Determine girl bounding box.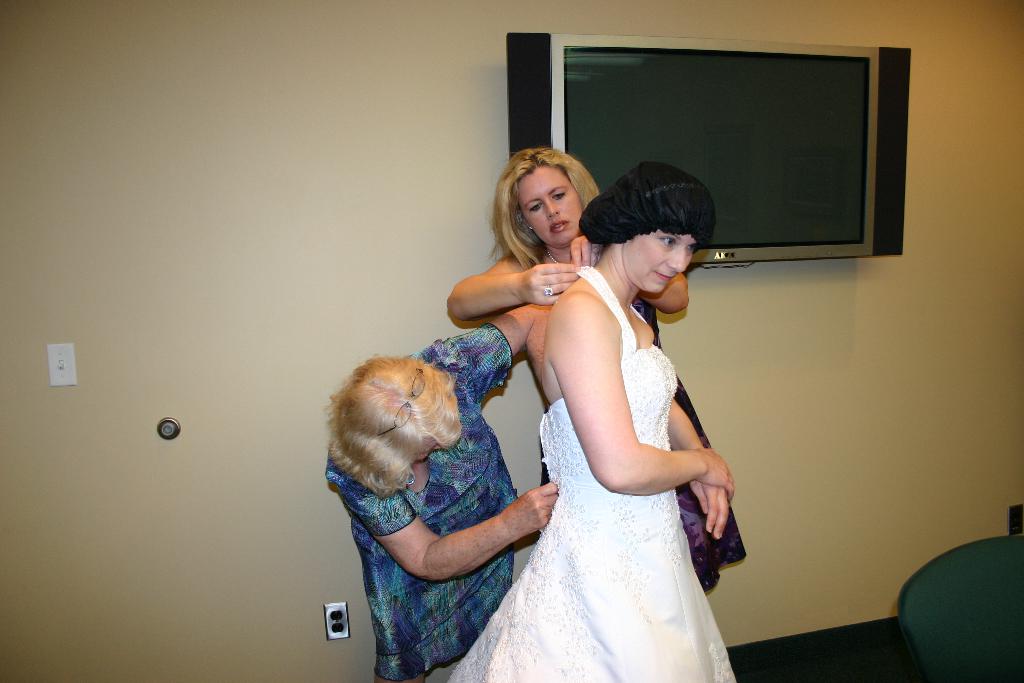
Determined: [444,143,749,593].
